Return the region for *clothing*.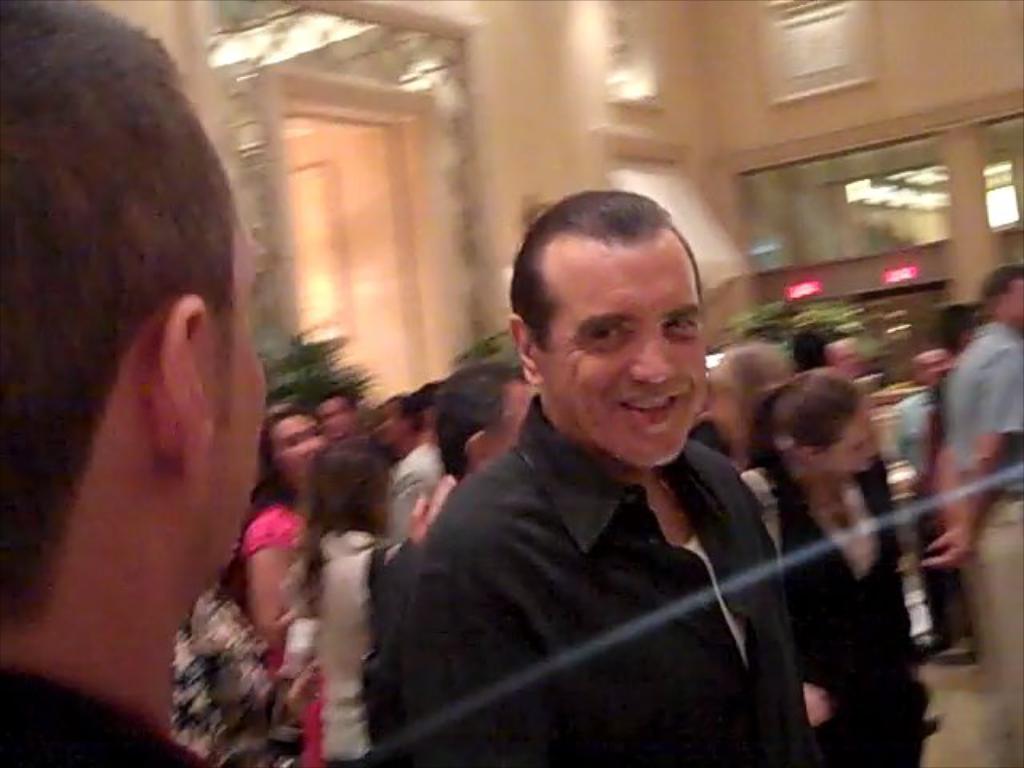
(307, 531, 387, 766).
